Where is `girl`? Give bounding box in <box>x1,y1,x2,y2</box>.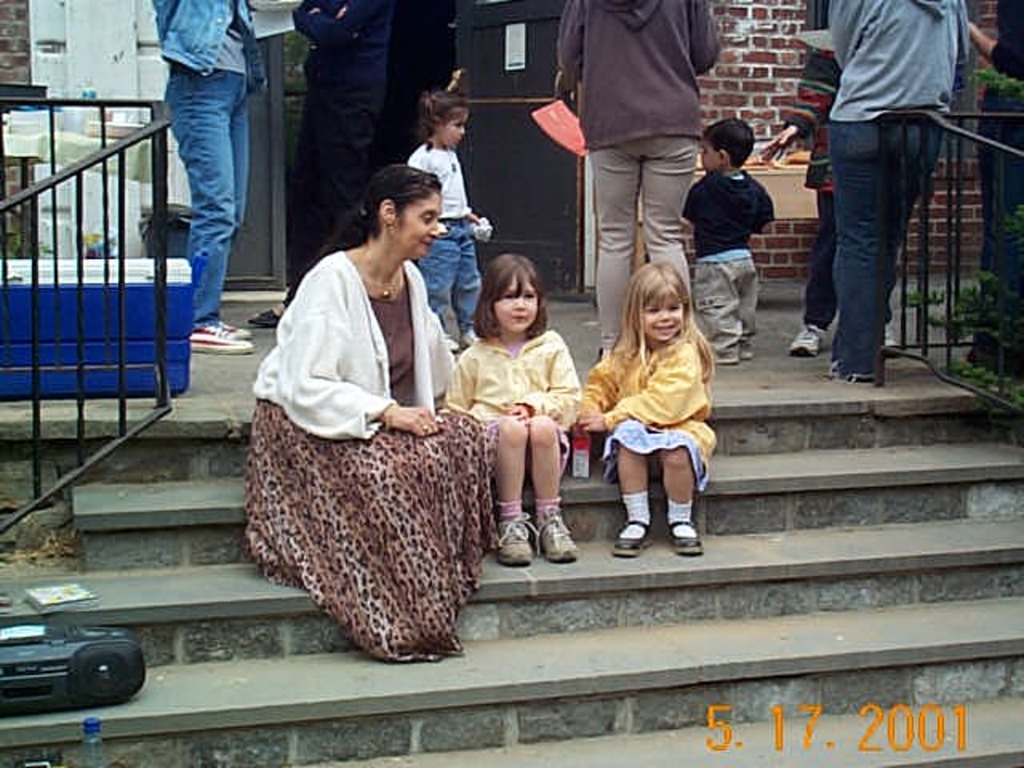
<box>440,251,584,570</box>.
